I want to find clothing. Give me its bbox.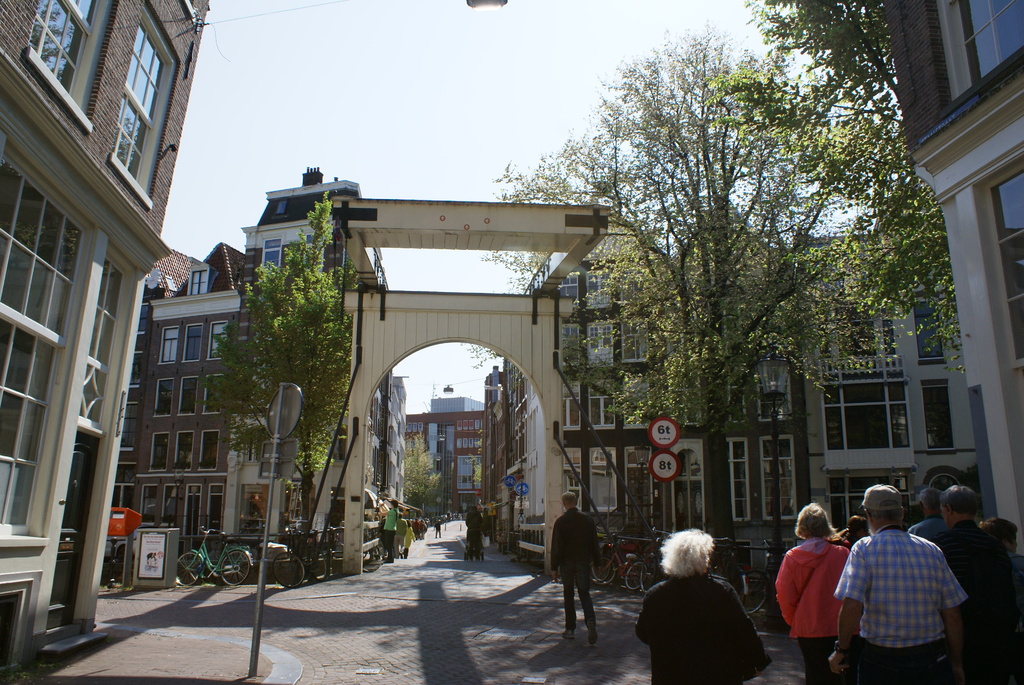
pyautogui.locateOnScreen(556, 504, 605, 642).
